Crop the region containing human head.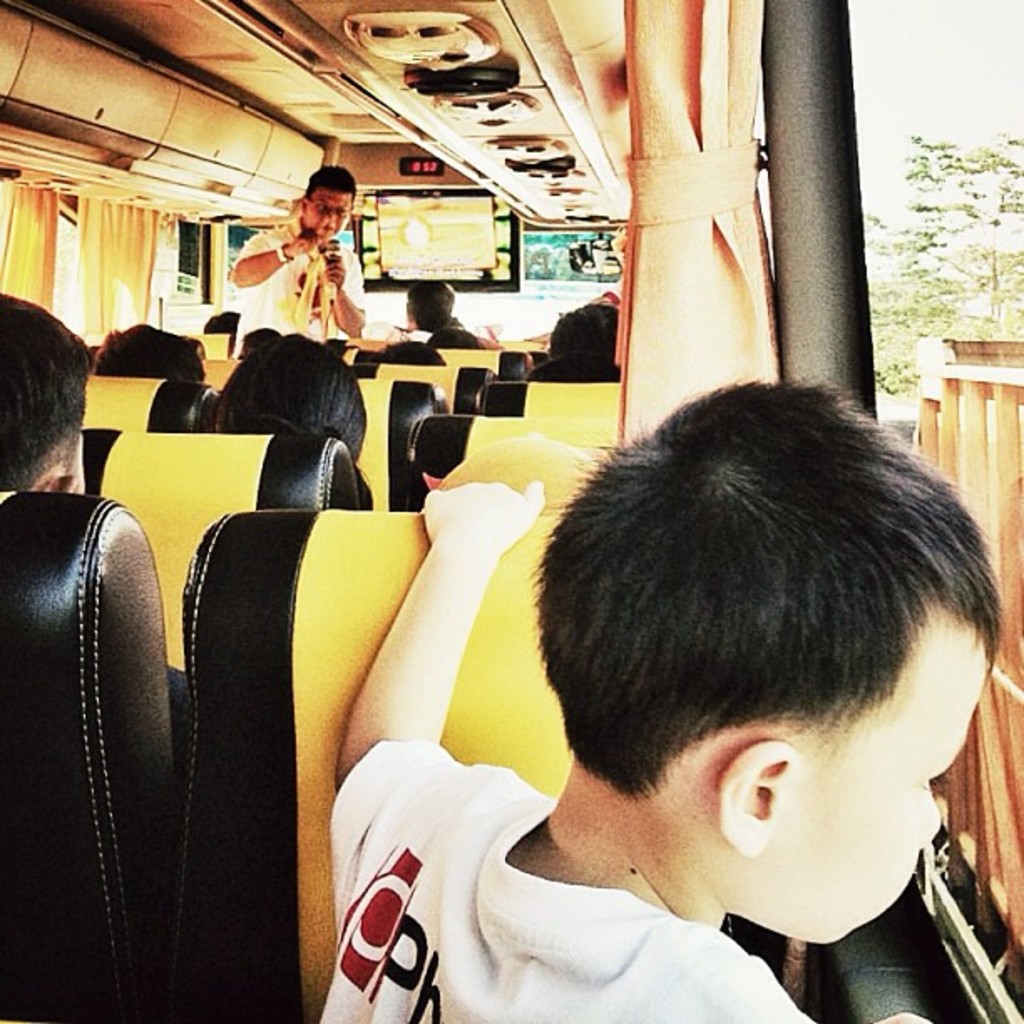
Crop region: (left=216, top=330, right=363, bottom=465).
